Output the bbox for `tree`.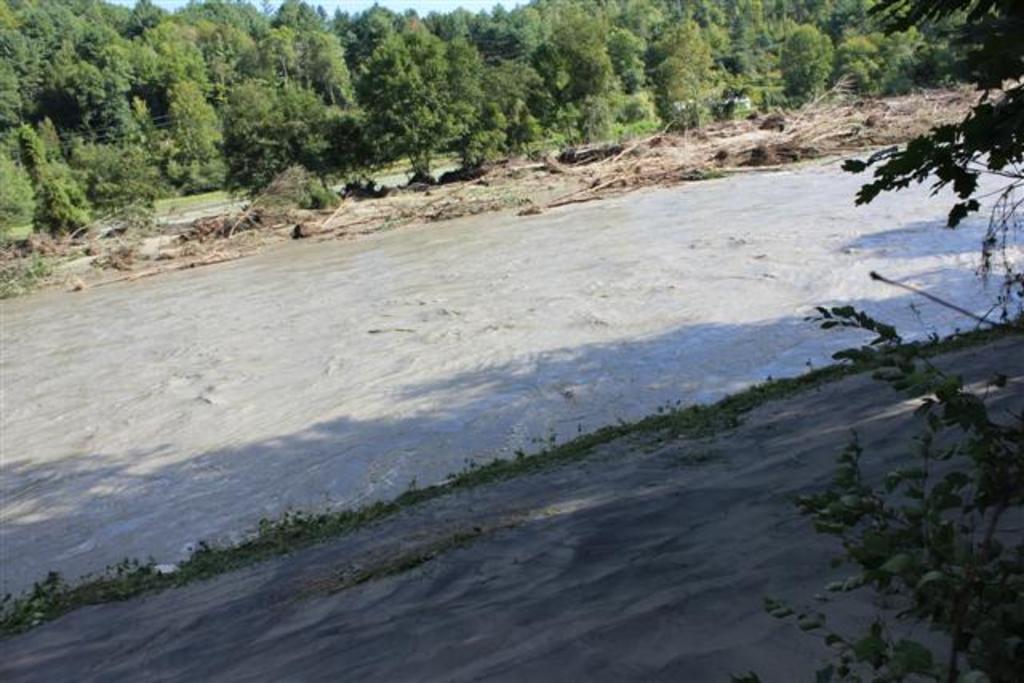
531 0 610 154.
